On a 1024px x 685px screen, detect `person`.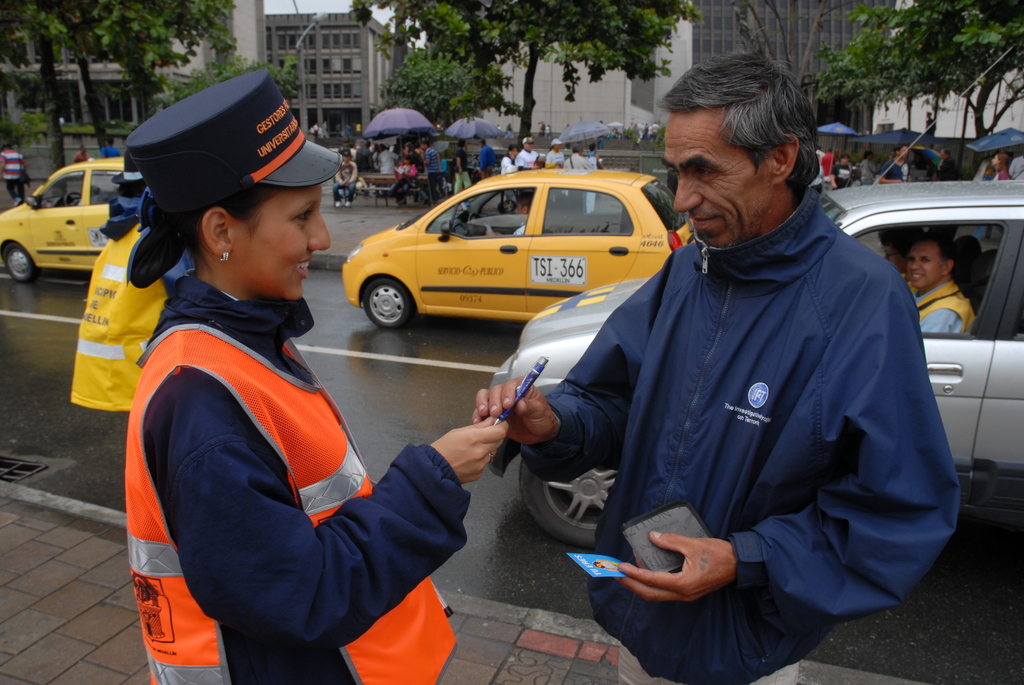
[904, 236, 979, 331].
